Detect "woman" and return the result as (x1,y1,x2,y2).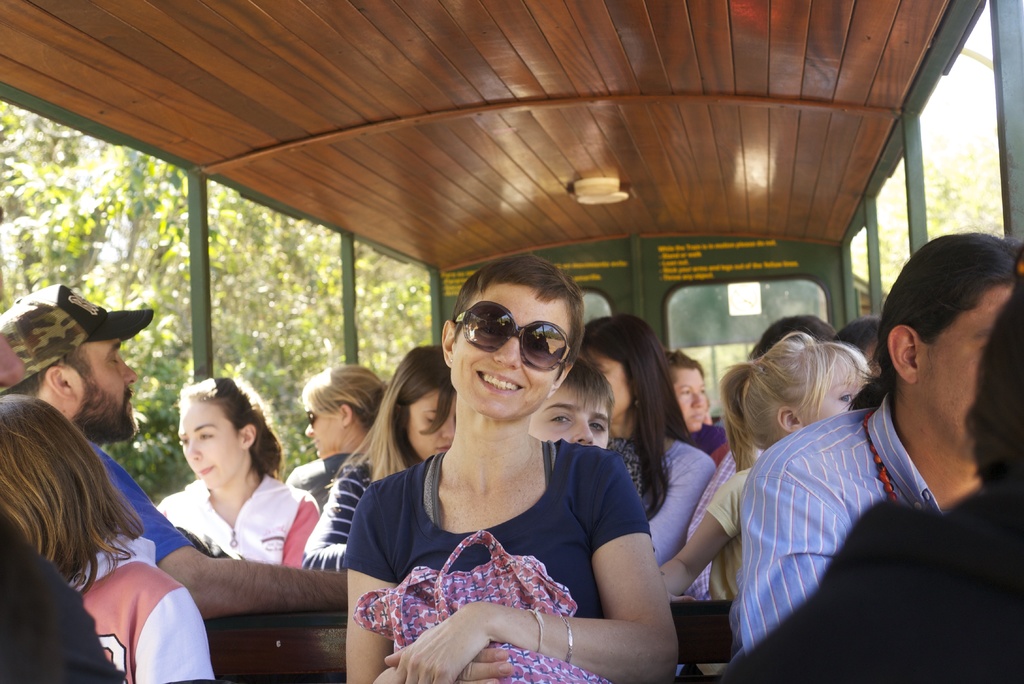
(0,391,218,683).
